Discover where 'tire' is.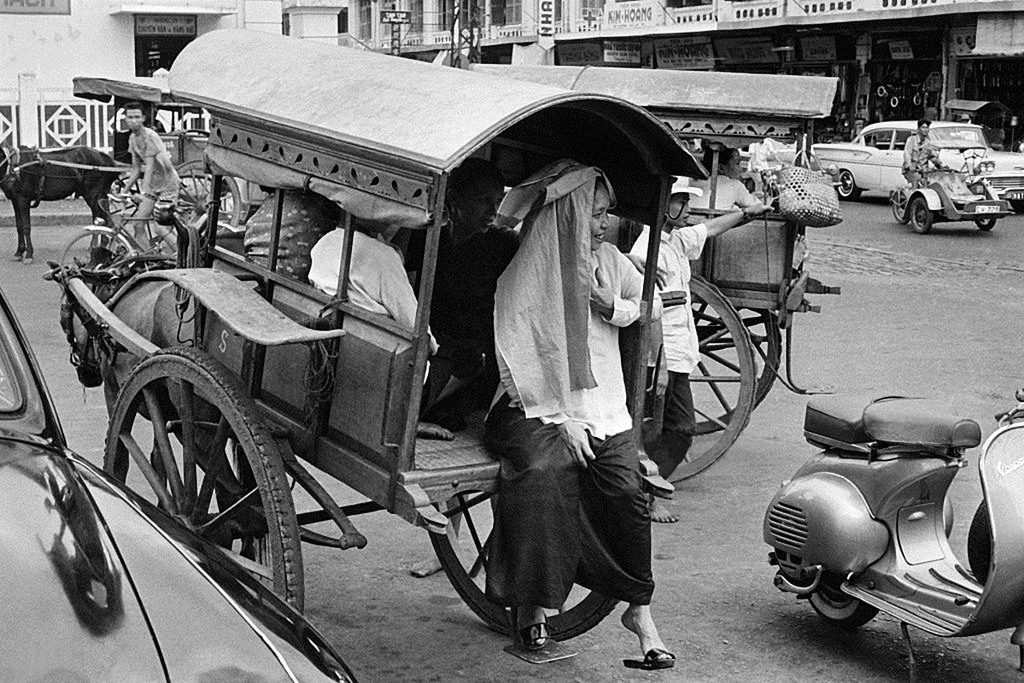
Discovered at 94, 316, 294, 620.
